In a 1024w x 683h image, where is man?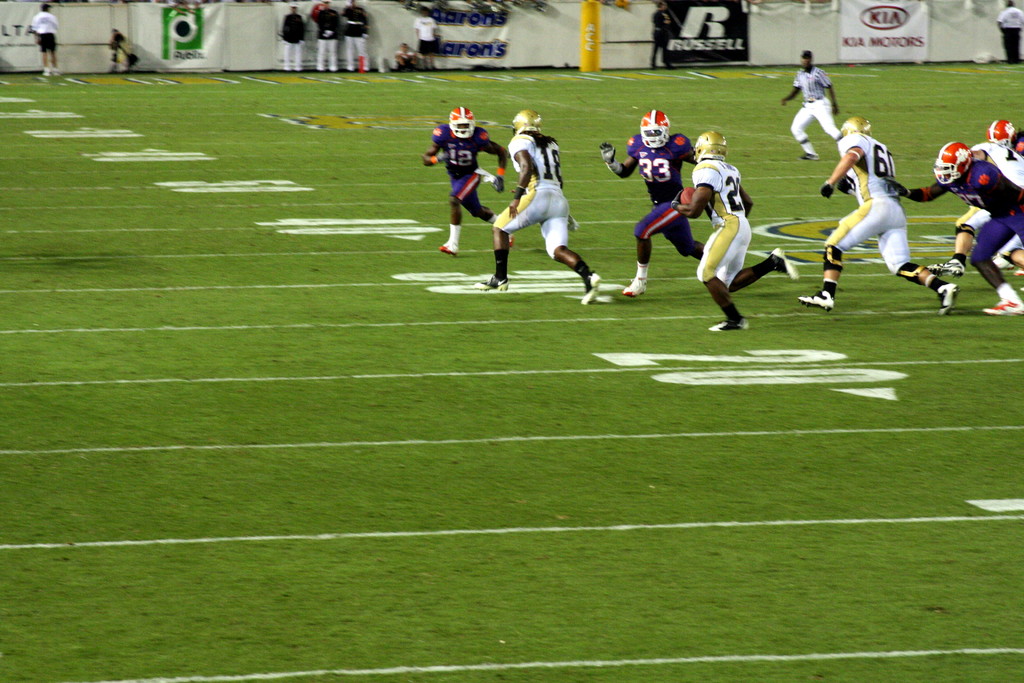
x1=471 y1=108 x2=604 y2=305.
